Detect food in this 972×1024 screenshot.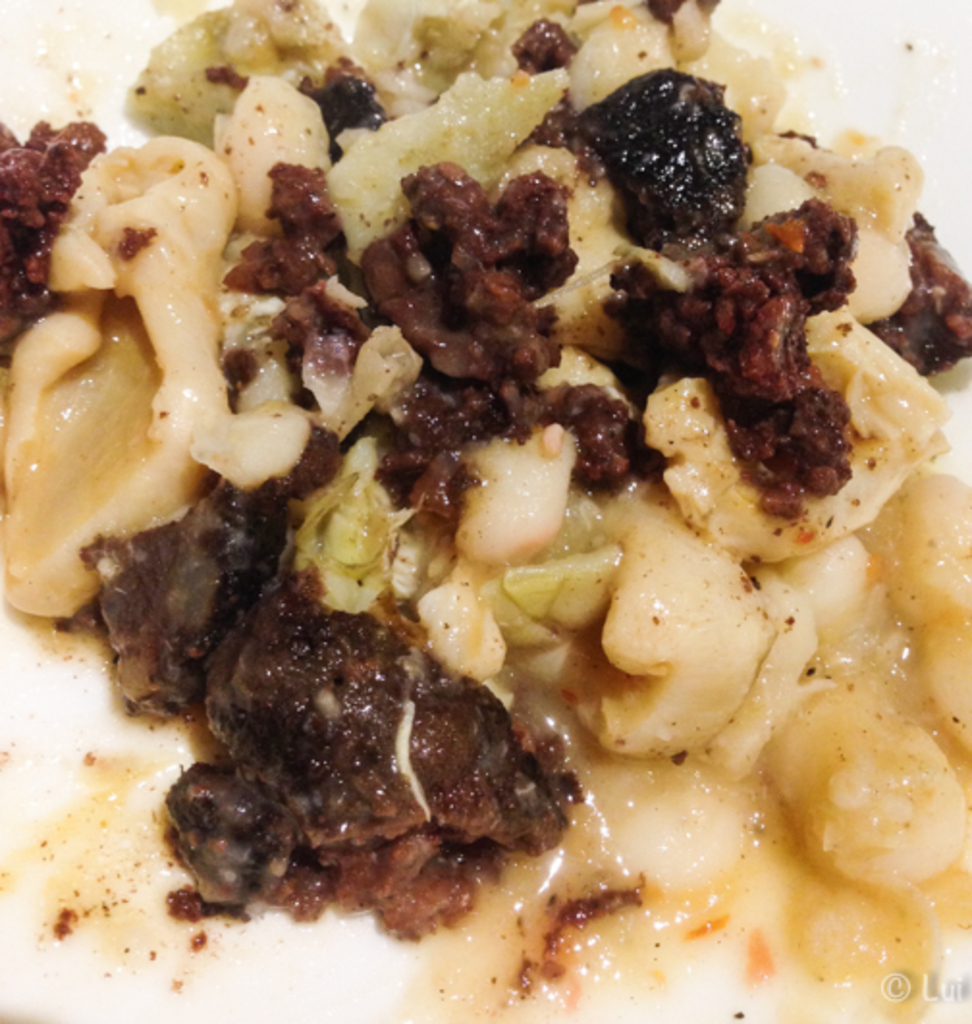
Detection: region(0, 8, 968, 1022).
